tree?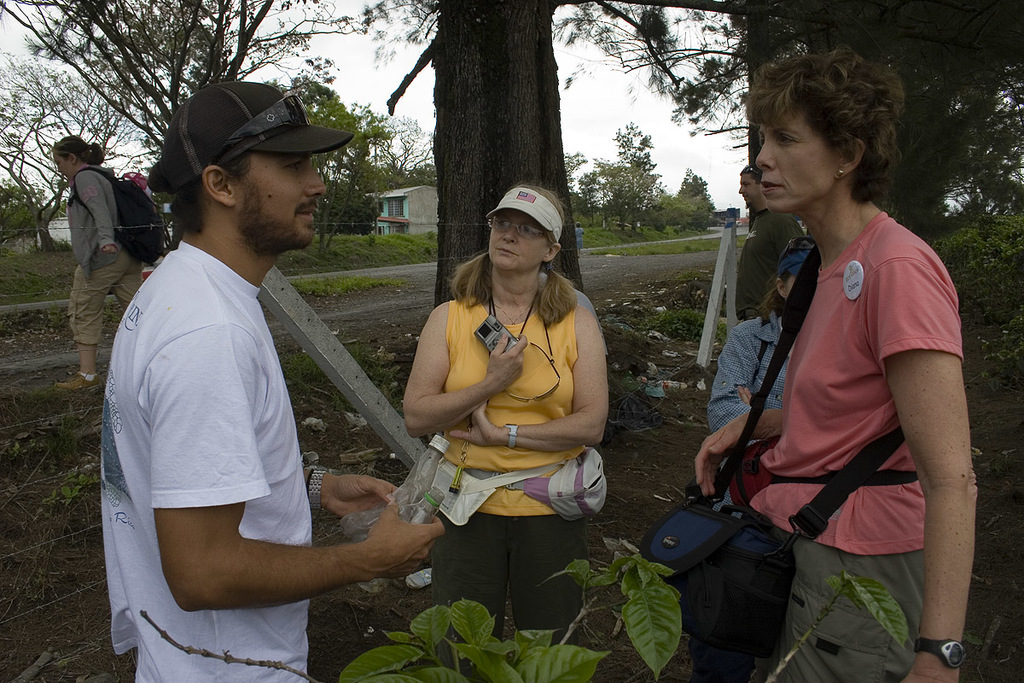
(left=558, top=126, right=718, bottom=241)
